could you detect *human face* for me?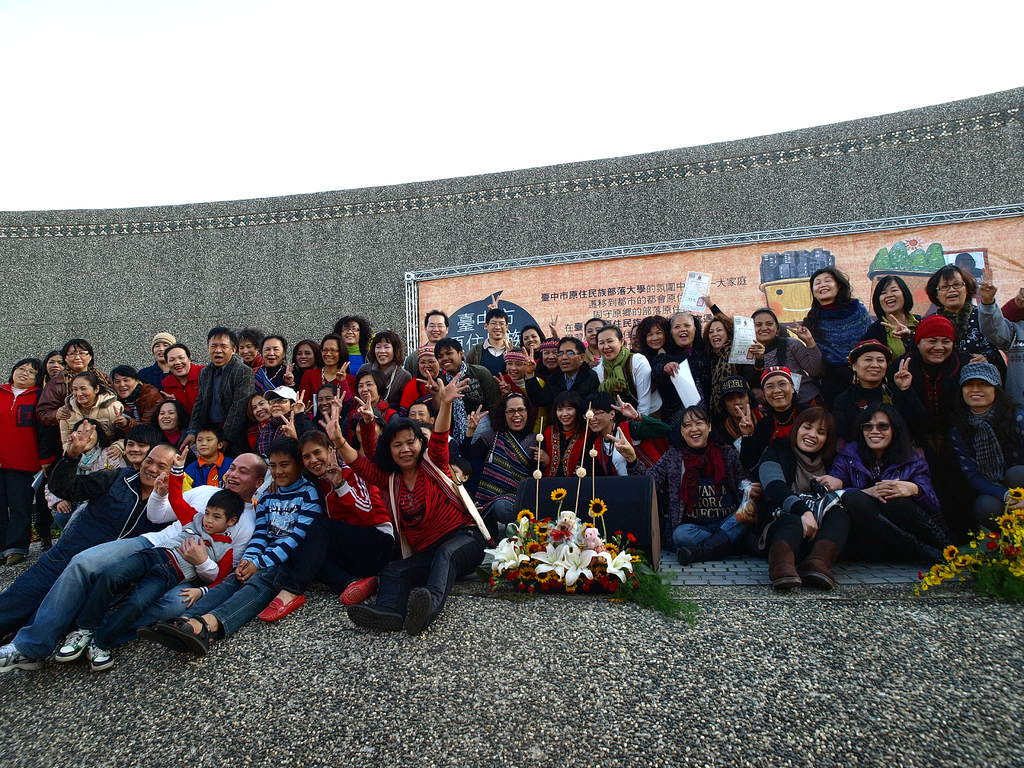
Detection result: bbox(72, 377, 95, 405).
